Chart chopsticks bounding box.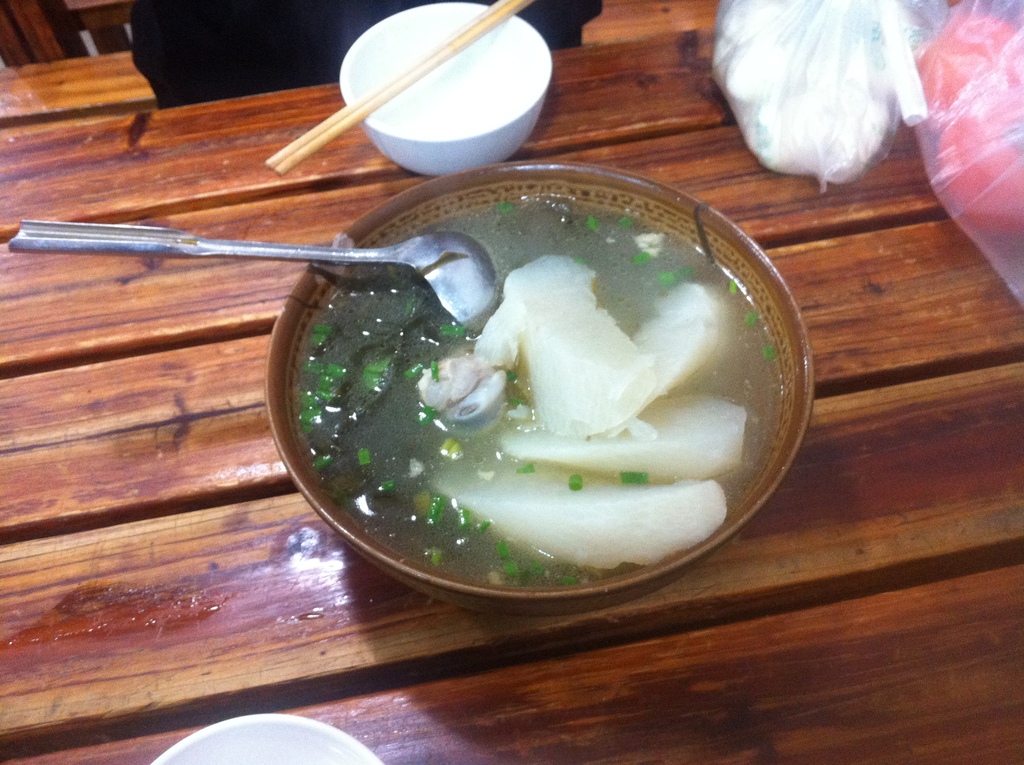
Charted: box=[278, 22, 564, 165].
